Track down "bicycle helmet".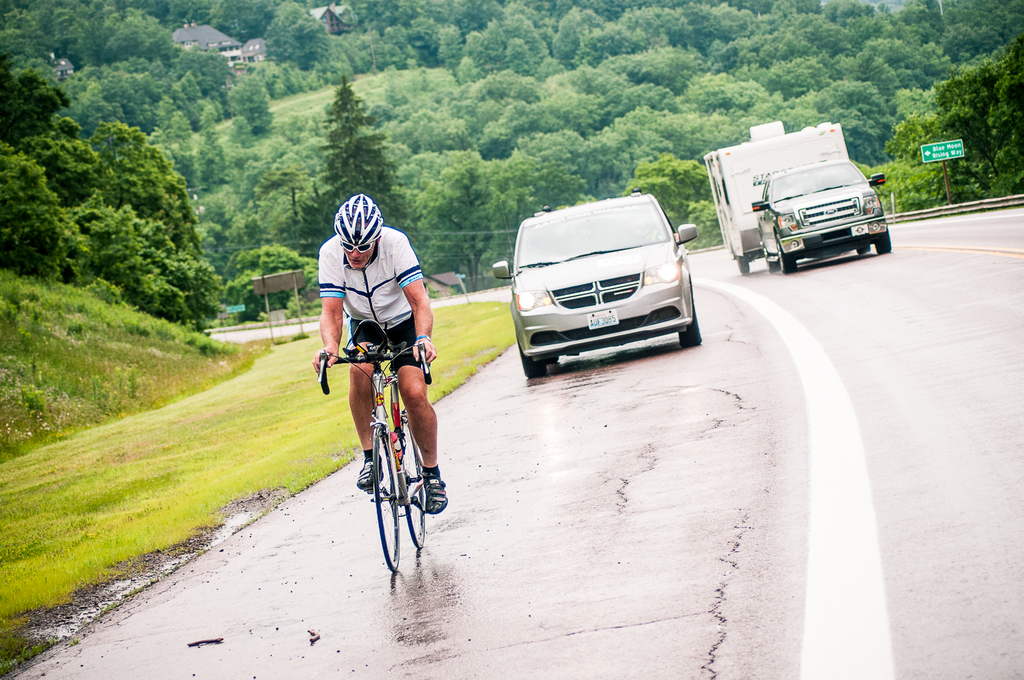
Tracked to (x1=332, y1=193, x2=382, y2=244).
